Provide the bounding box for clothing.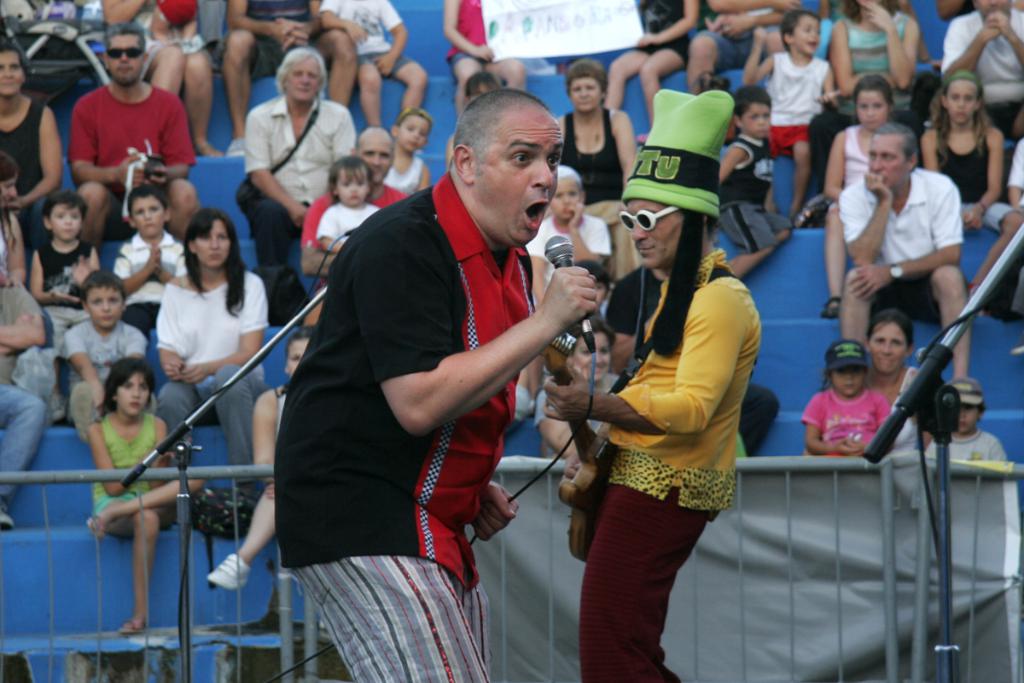
l=834, t=8, r=913, b=94.
